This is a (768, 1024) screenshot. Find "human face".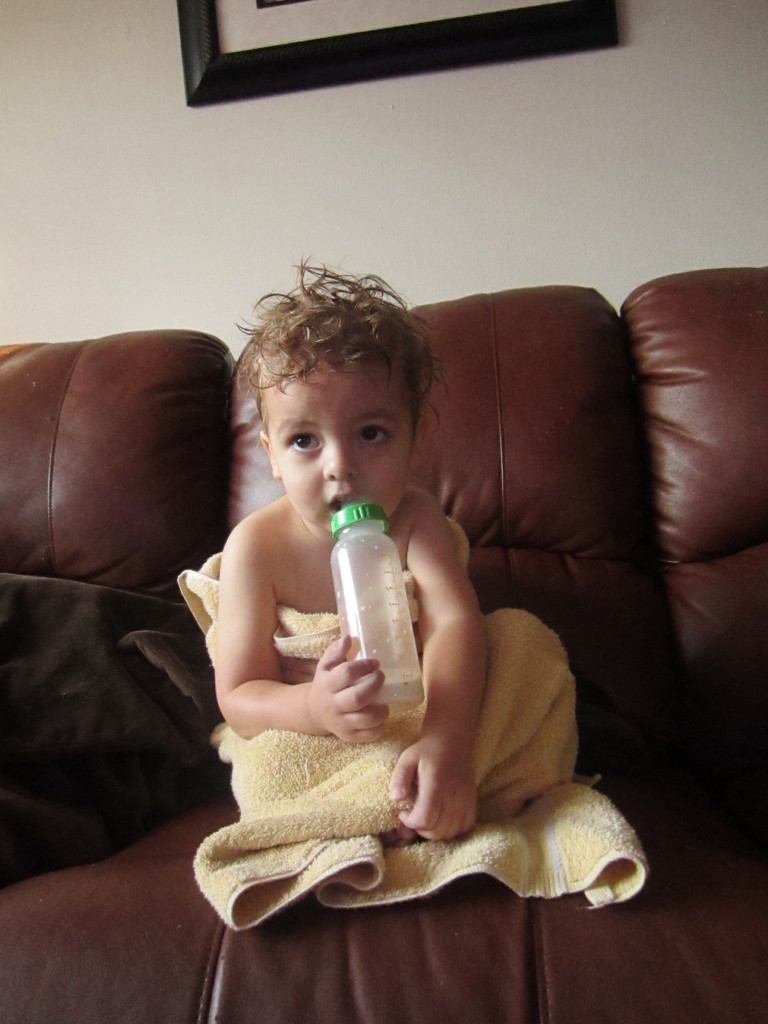
Bounding box: 271,357,417,532.
